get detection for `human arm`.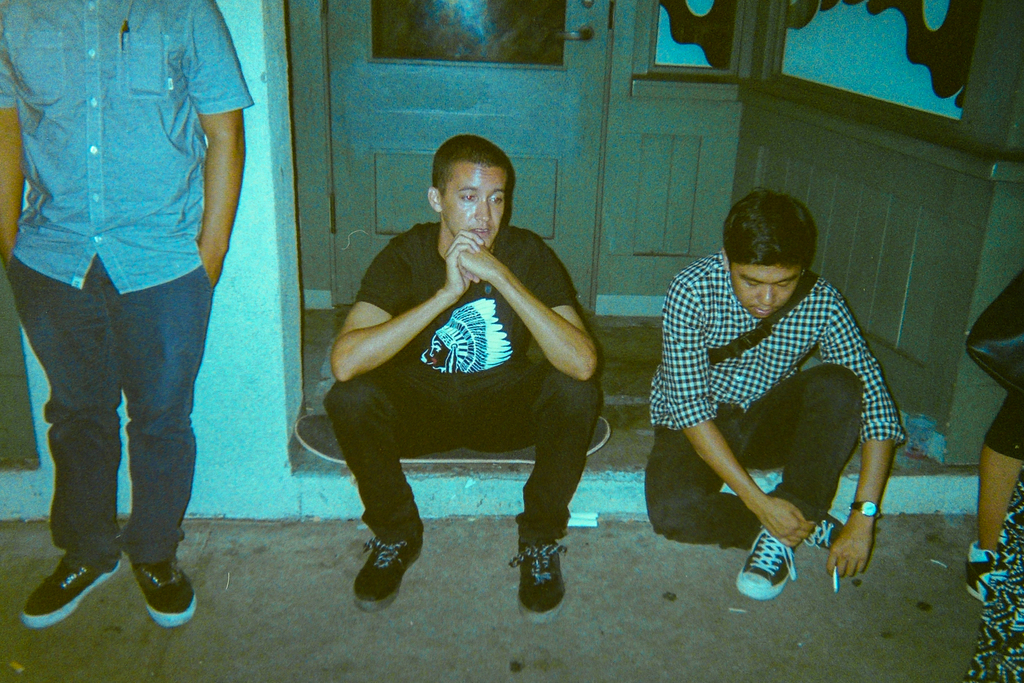
Detection: l=191, t=0, r=248, b=294.
